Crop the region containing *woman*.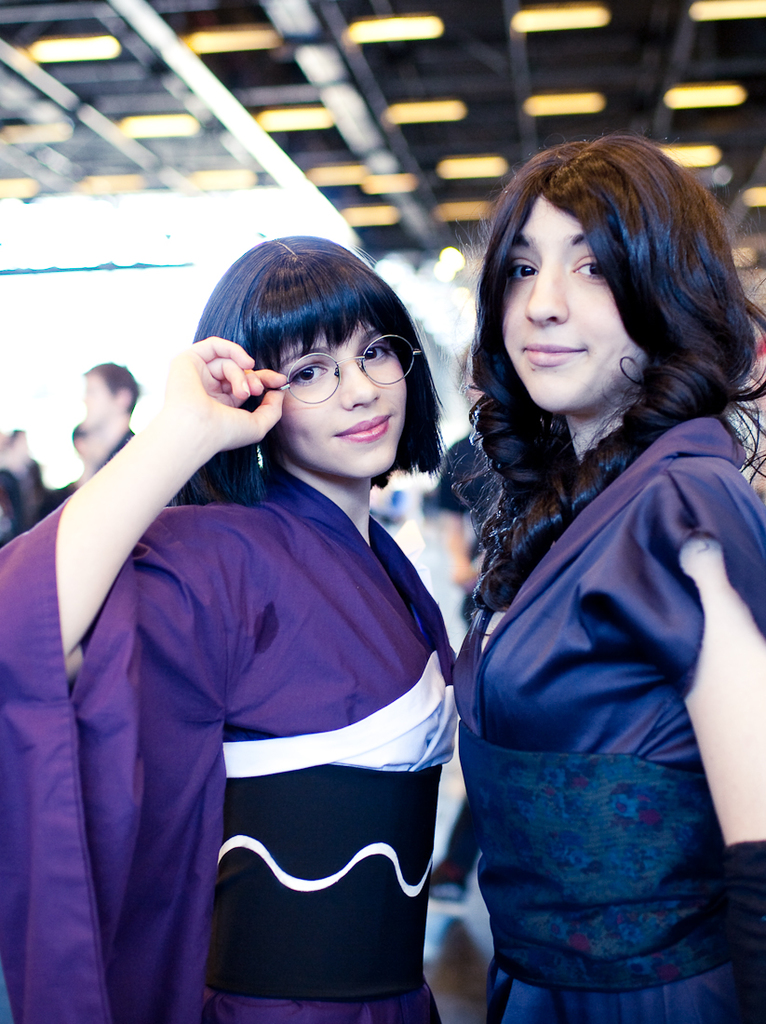
Crop region: <region>449, 131, 765, 1023</region>.
